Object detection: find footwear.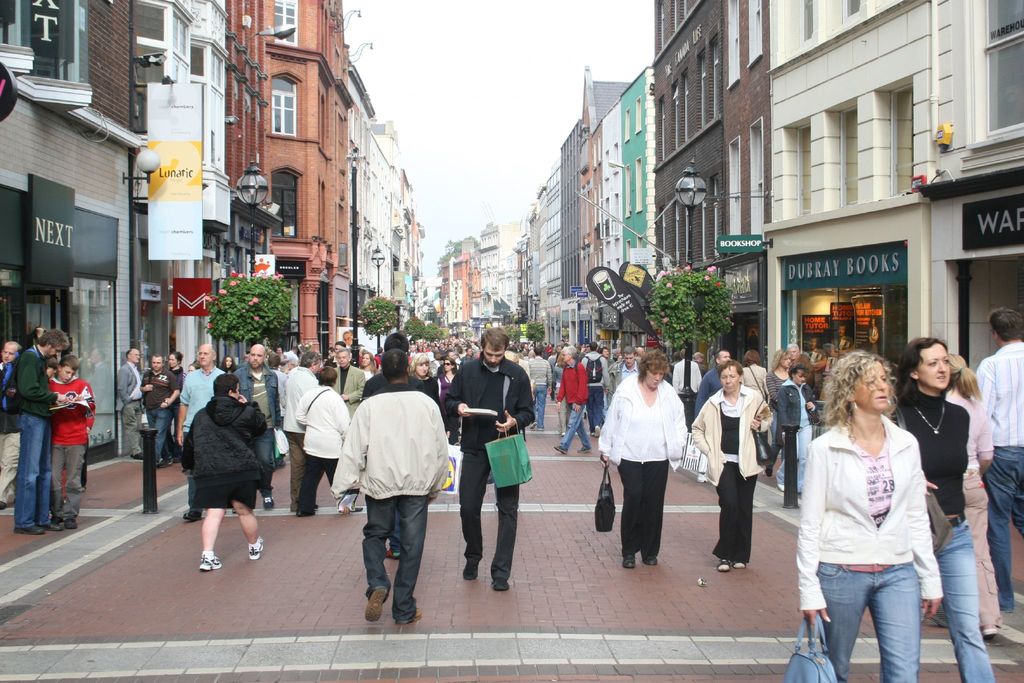
(200,553,223,569).
